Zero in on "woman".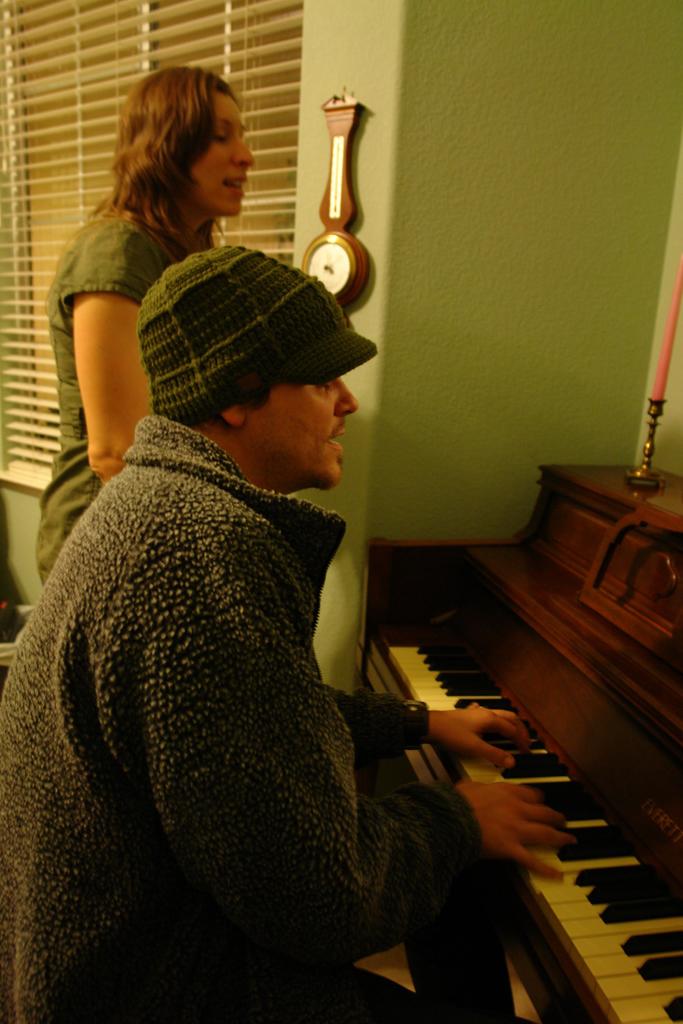
Zeroed in: left=33, top=64, right=265, bottom=609.
